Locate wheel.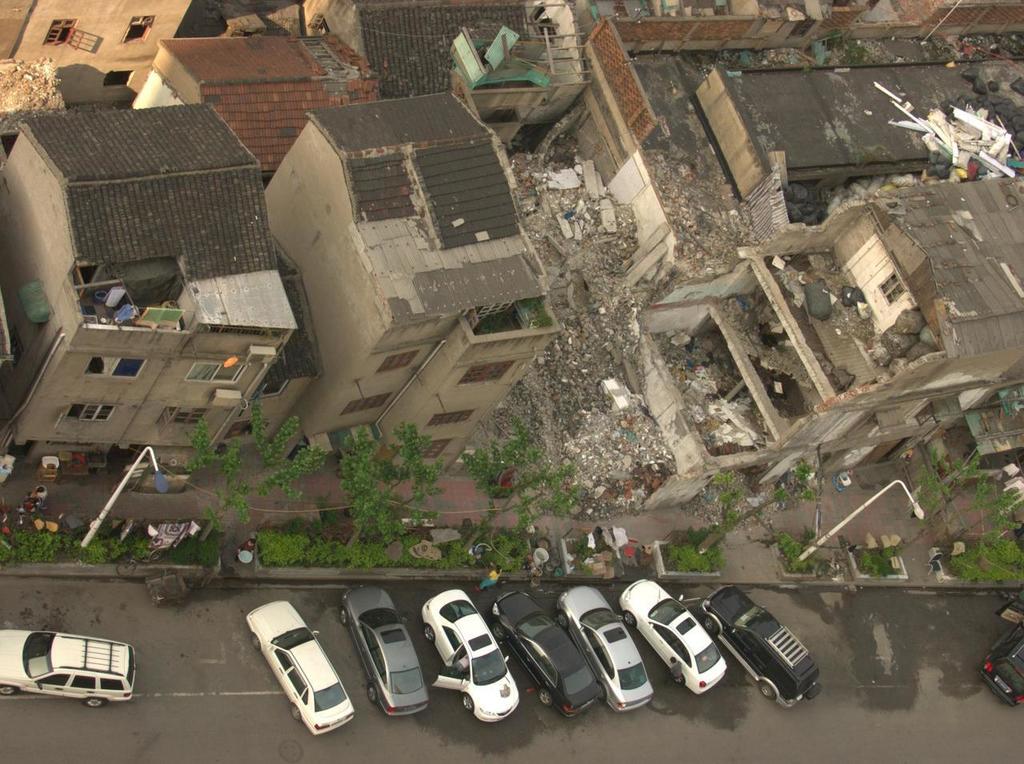
Bounding box: [x1=557, y1=612, x2=569, y2=628].
